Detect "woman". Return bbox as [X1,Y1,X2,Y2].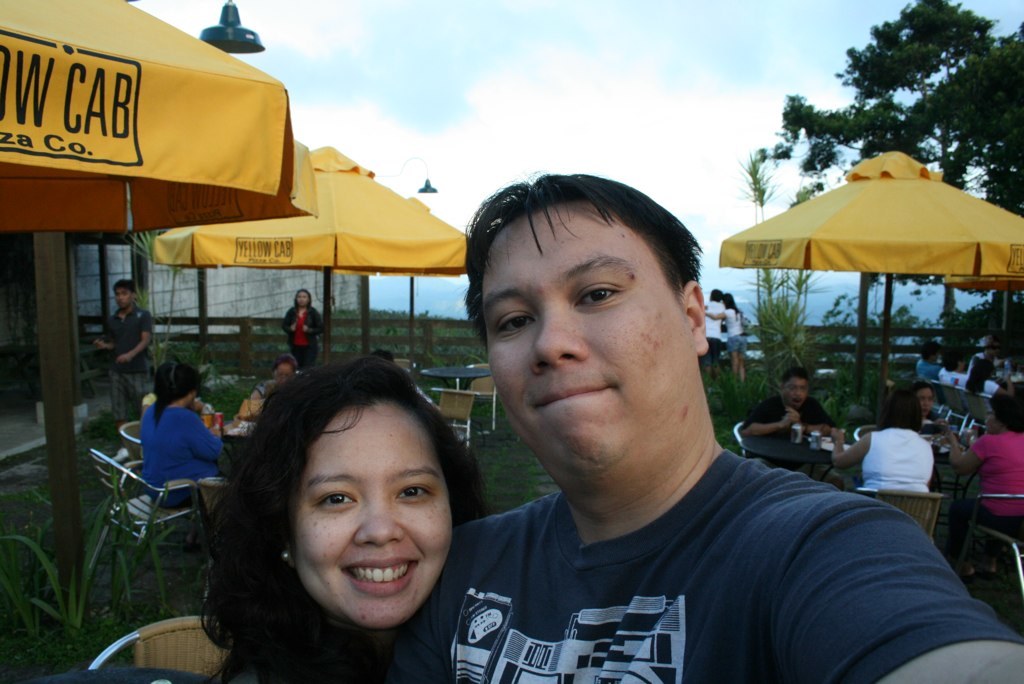
[829,396,940,494].
